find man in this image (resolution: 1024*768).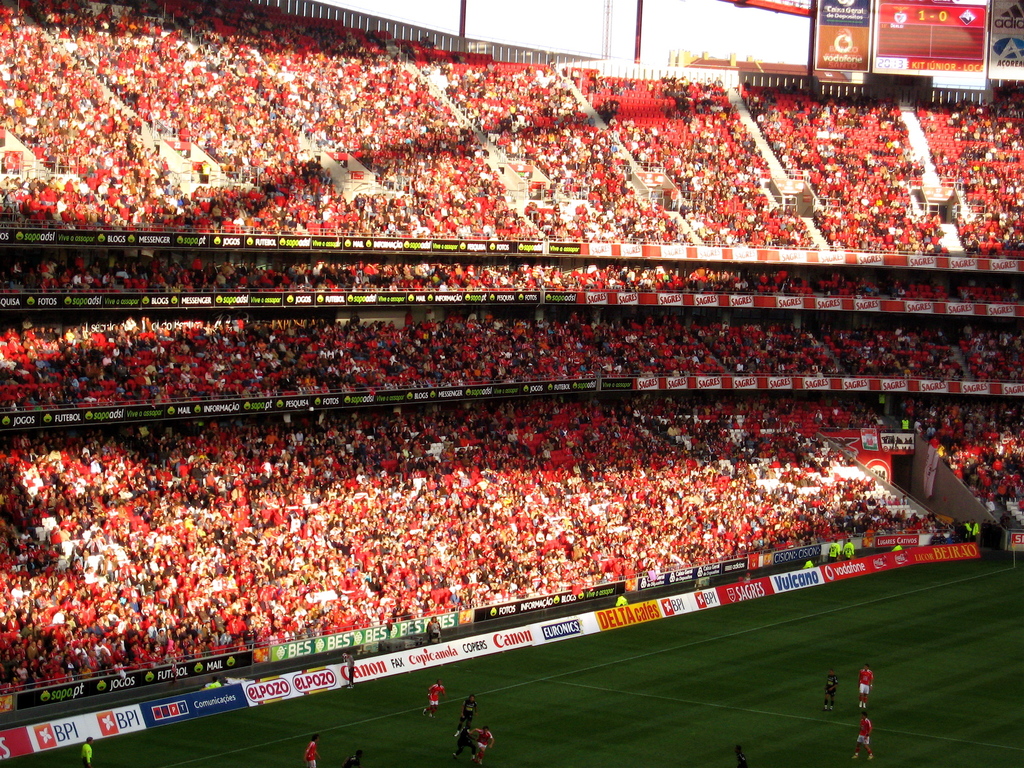
region(823, 669, 840, 709).
